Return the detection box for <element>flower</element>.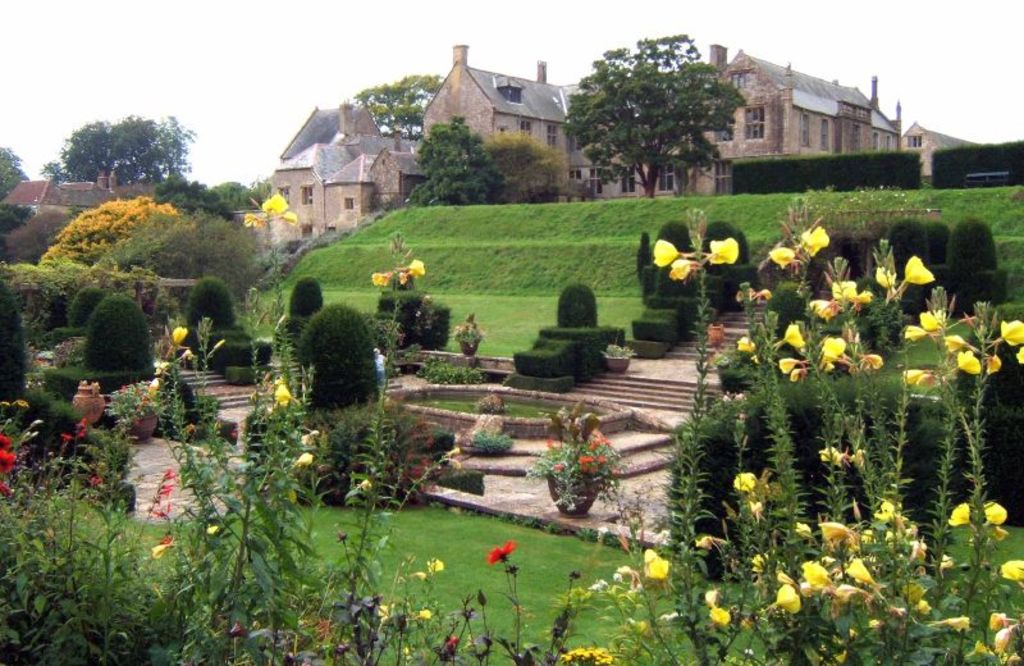
box(989, 622, 1019, 649).
